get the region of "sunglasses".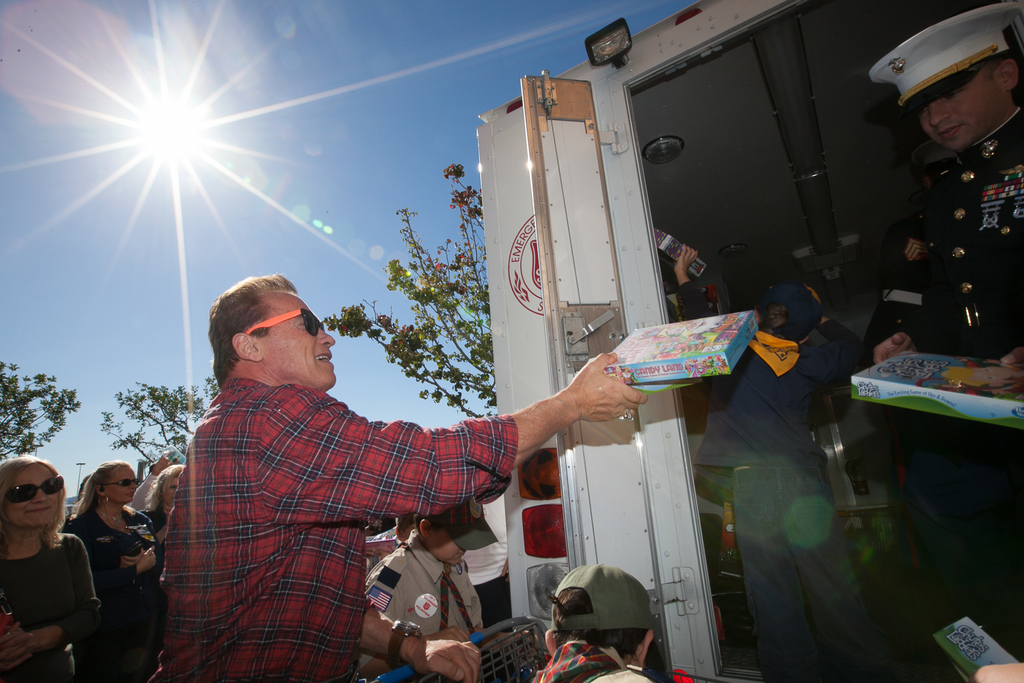
1:474:65:504.
